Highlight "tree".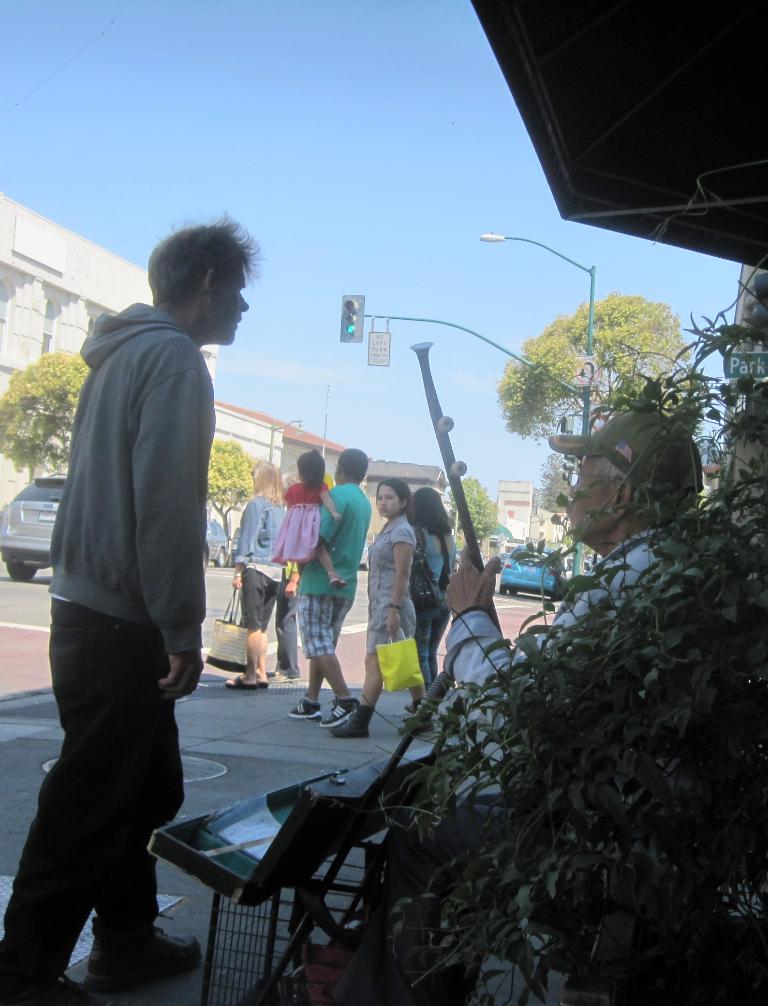
Highlighted region: [left=208, top=436, right=256, bottom=538].
